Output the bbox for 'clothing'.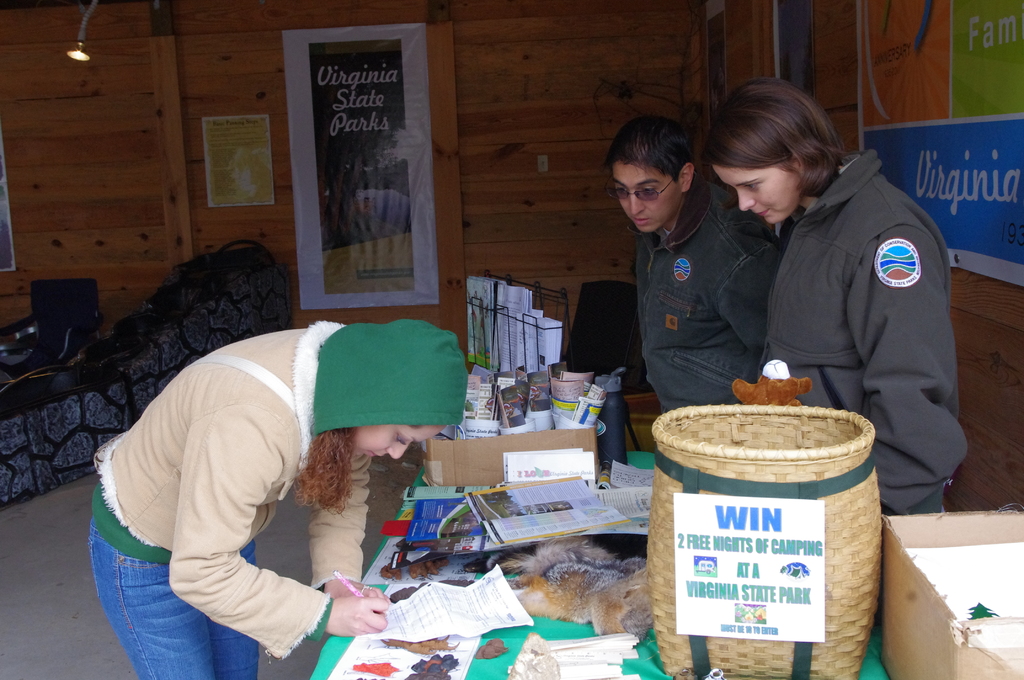
[636, 177, 783, 414].
